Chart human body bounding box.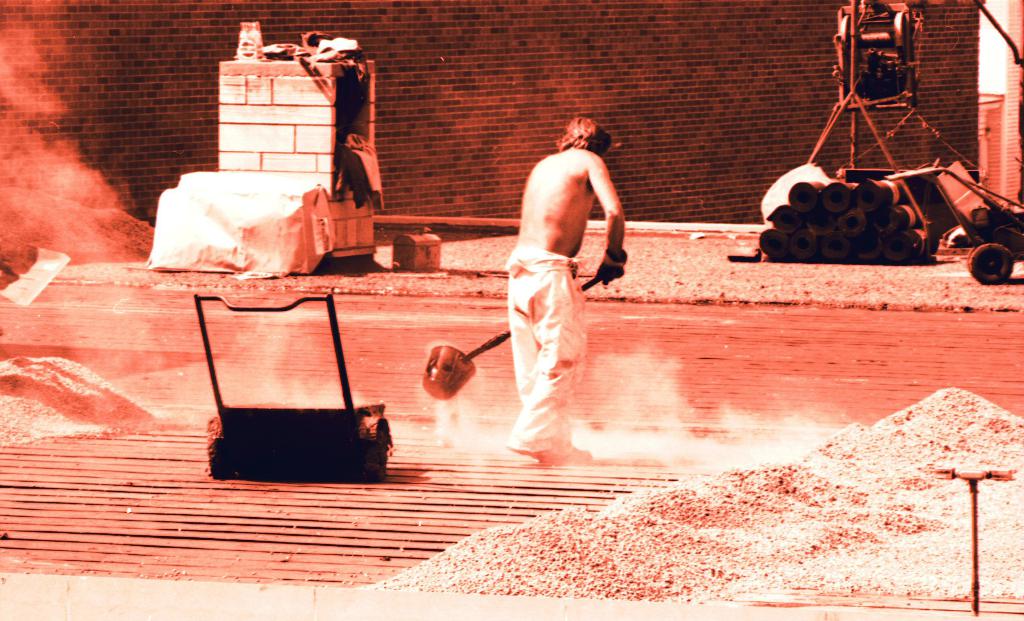
Charted: {"left": 491, "top": 97, "right": 638, "bottom": 446}.
